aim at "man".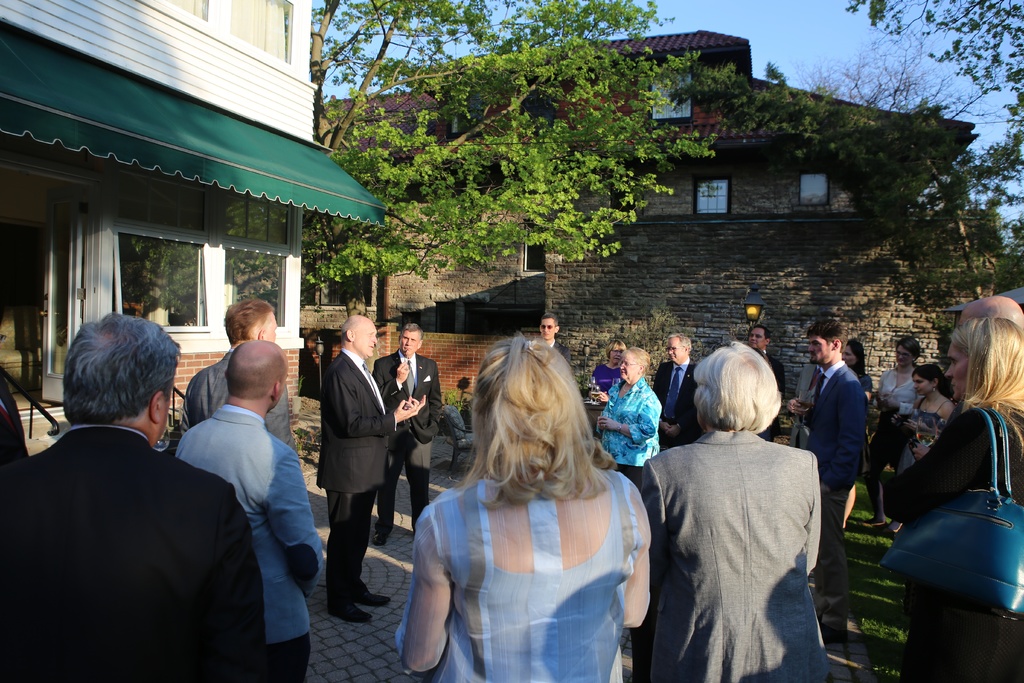
Aimed at 538, 314, 569, 361.
